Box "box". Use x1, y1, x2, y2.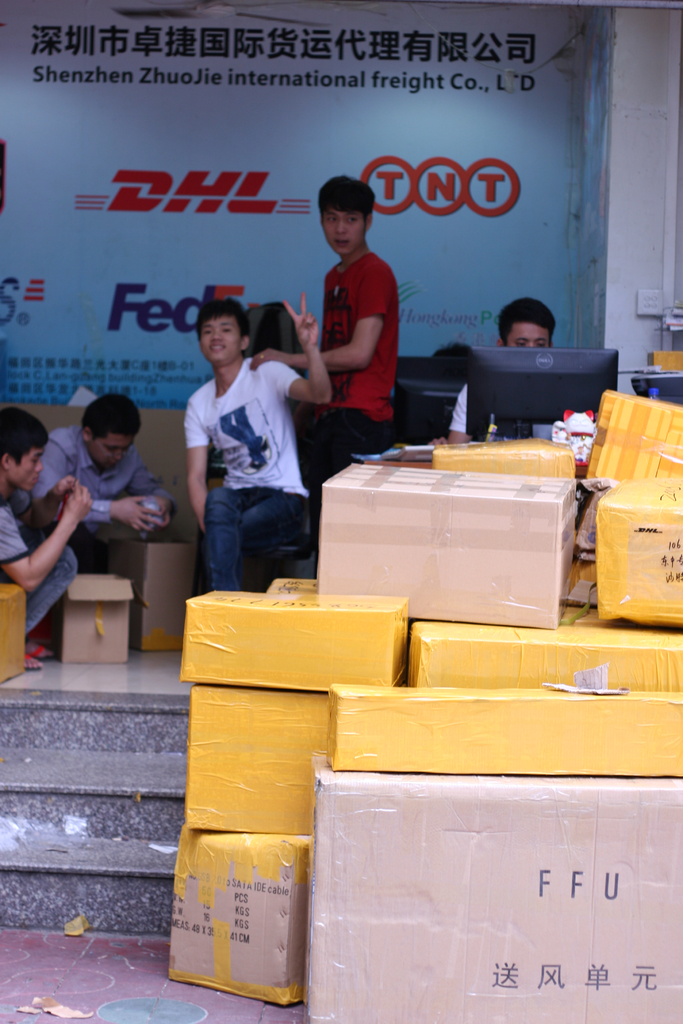
264, 578, 318, 595.
